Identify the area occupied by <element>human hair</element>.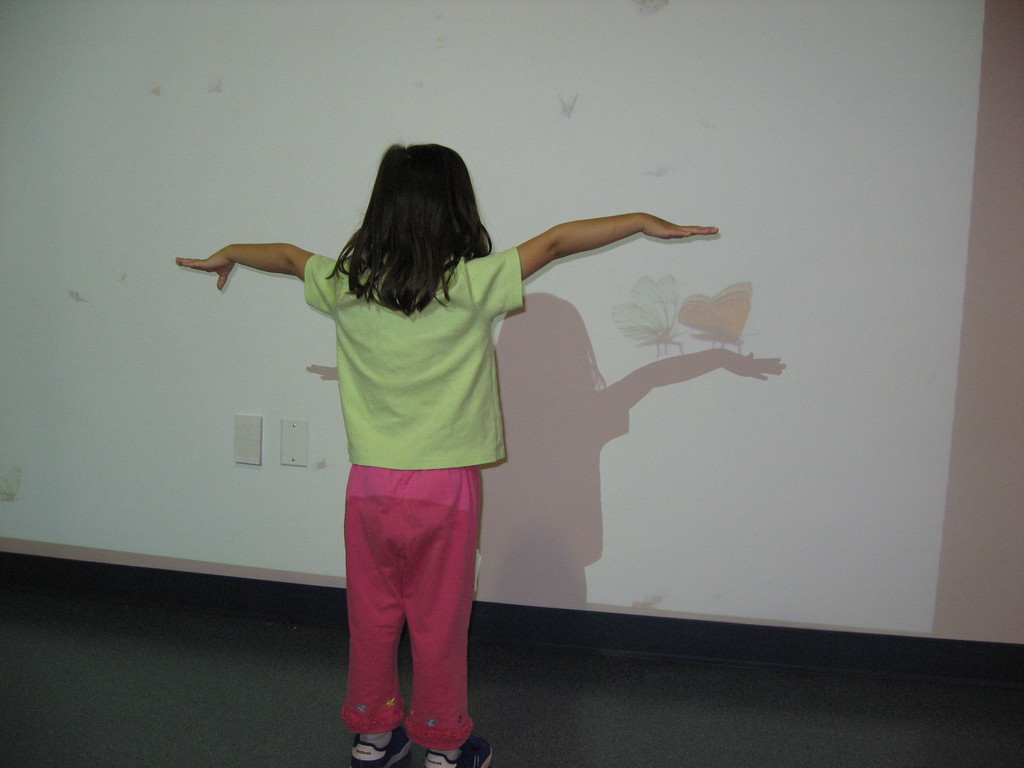
Area: [329, 141, 488, 323].
